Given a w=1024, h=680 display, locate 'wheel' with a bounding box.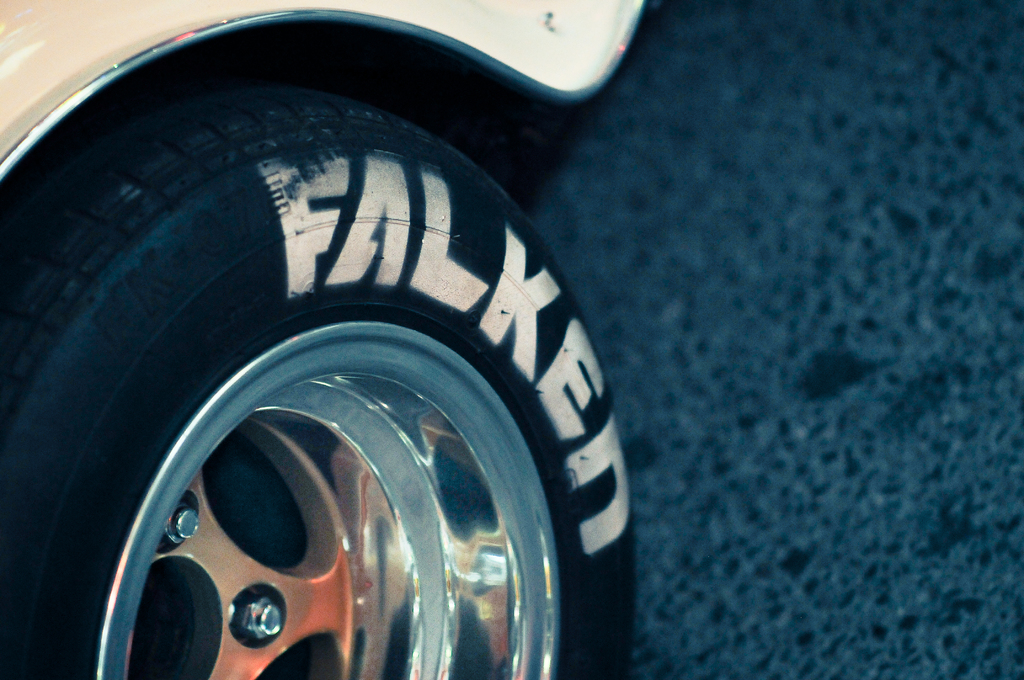
Located: 42,167,581,656.
